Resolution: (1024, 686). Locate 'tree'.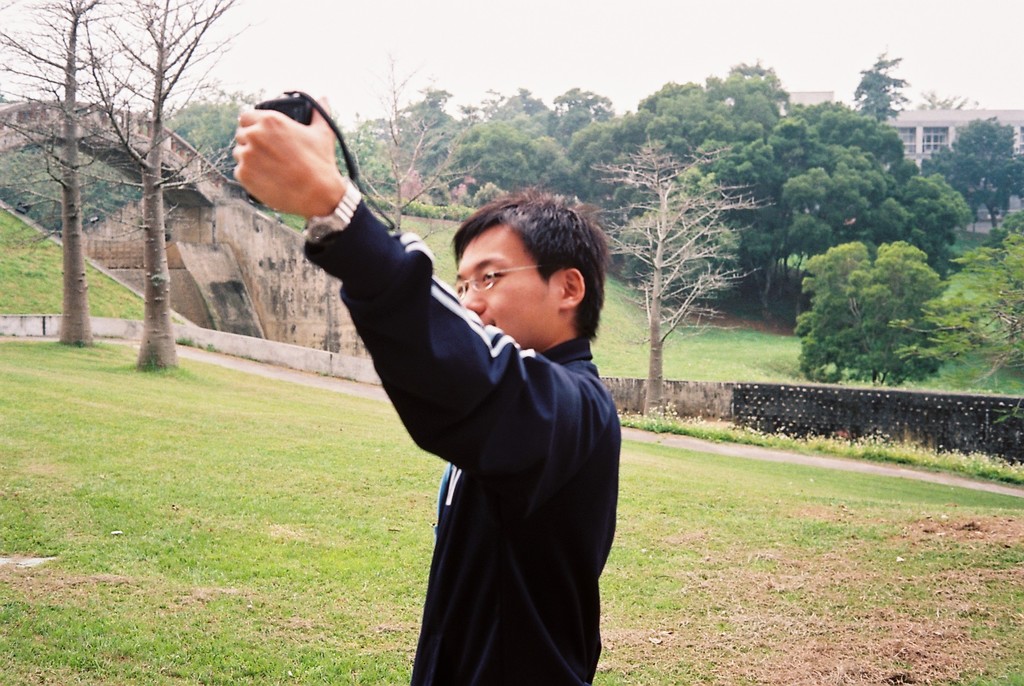
Rect(163, 99, 268, 174).
